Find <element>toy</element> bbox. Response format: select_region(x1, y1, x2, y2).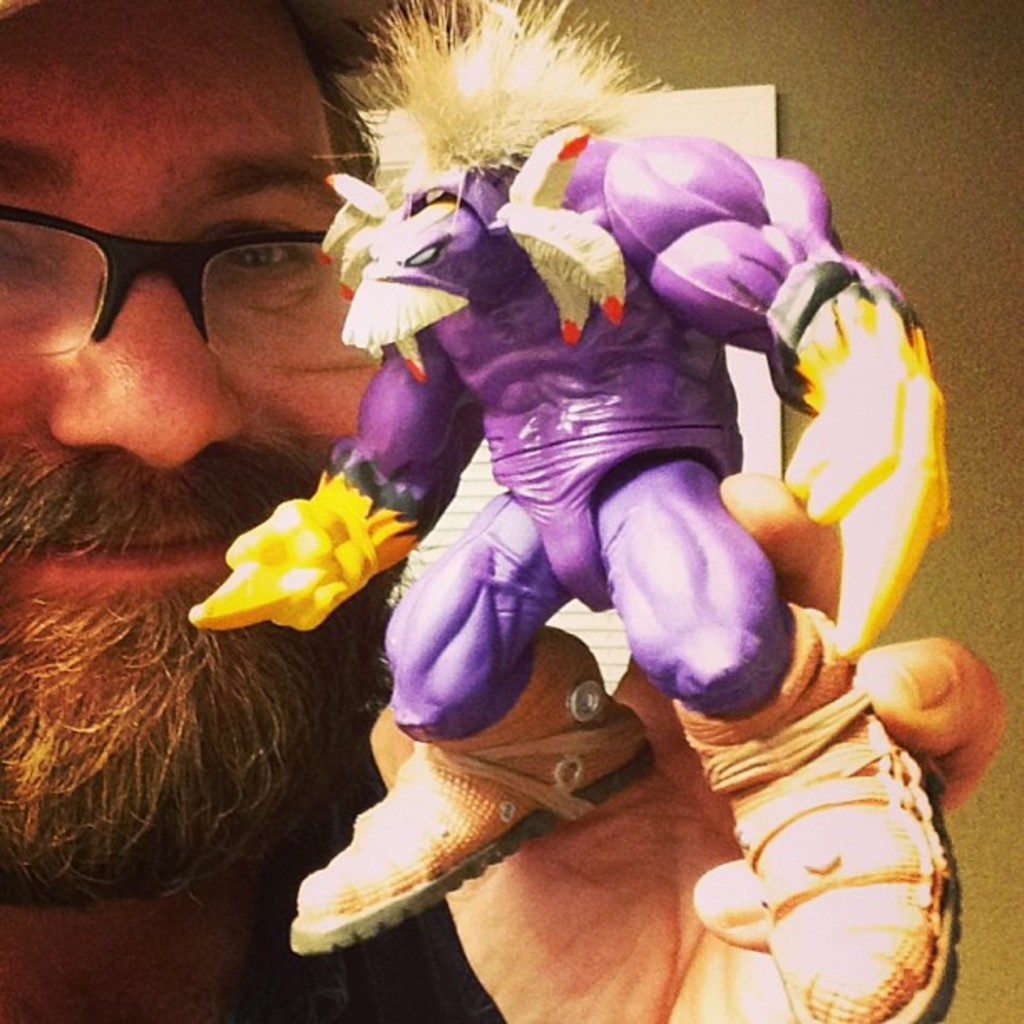
select_region(192, 0, 980, 1022).
